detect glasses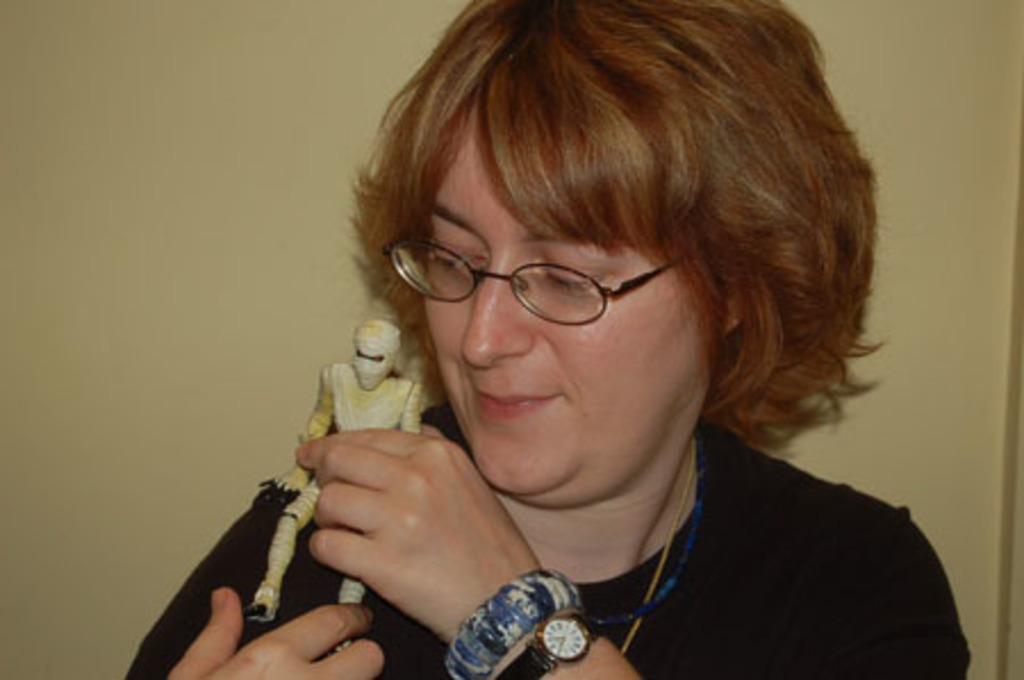
l=394, t=237, r=708, b=325
